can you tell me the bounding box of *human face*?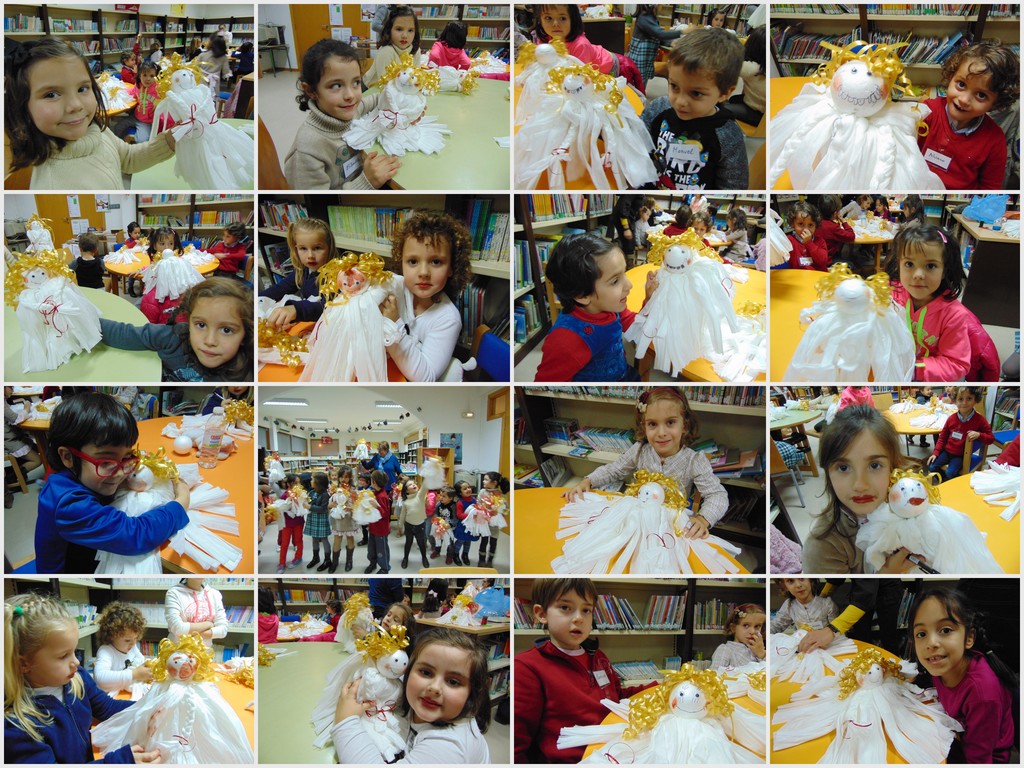
box=[483, 473, 493, 486].
